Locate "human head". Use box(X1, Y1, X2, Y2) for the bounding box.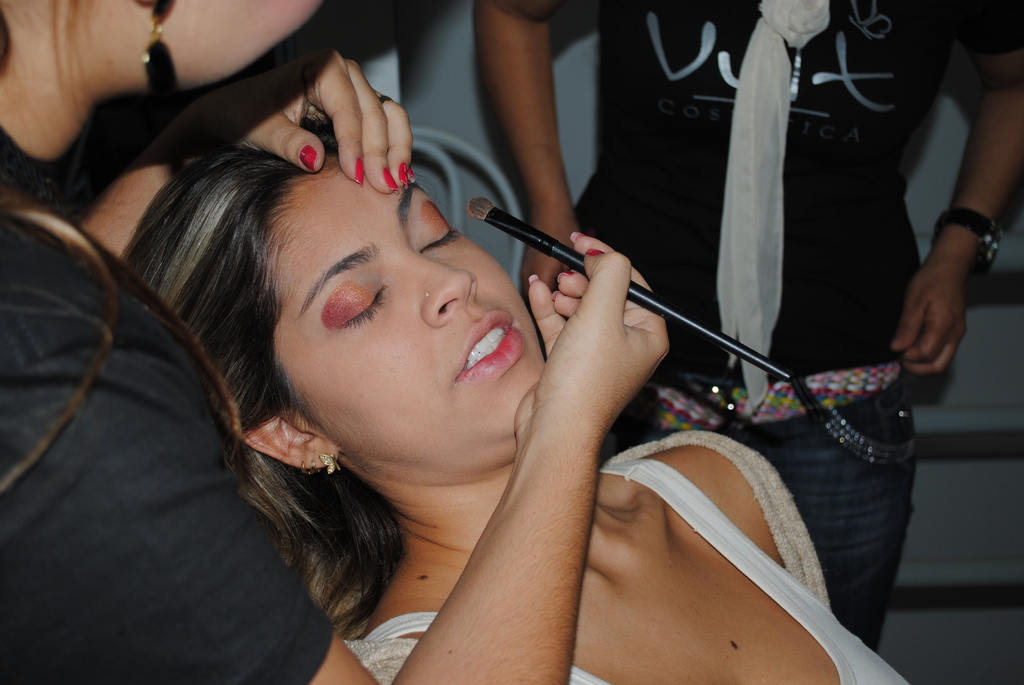
box(205, 83, 531, 485).
